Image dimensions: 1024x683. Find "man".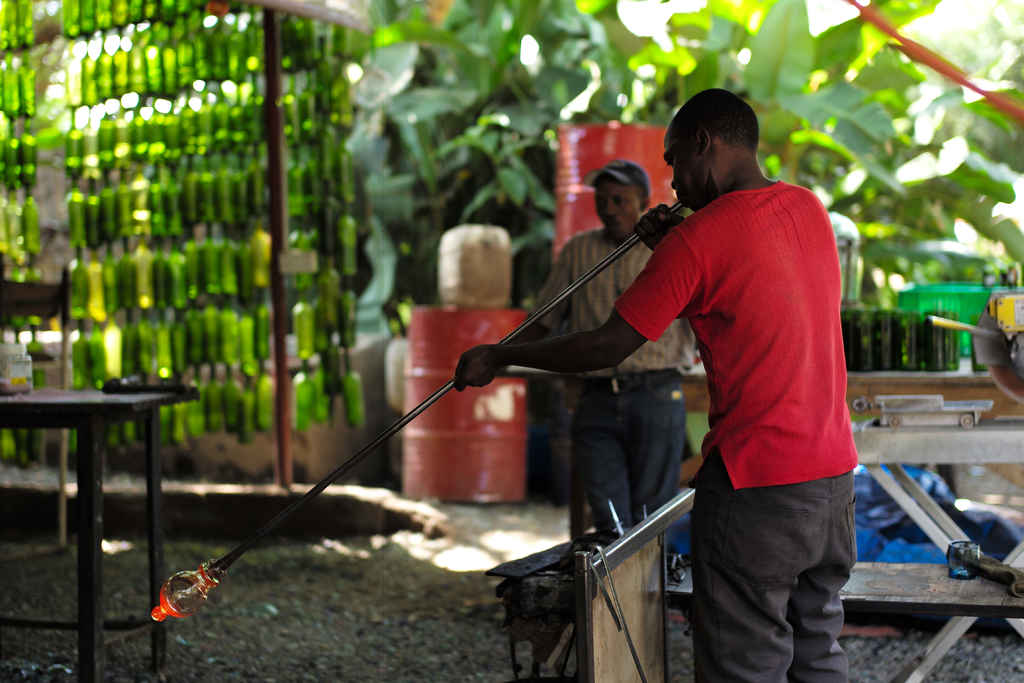
pyautogui.locateOnScreen(507, 160, 698, 553).
